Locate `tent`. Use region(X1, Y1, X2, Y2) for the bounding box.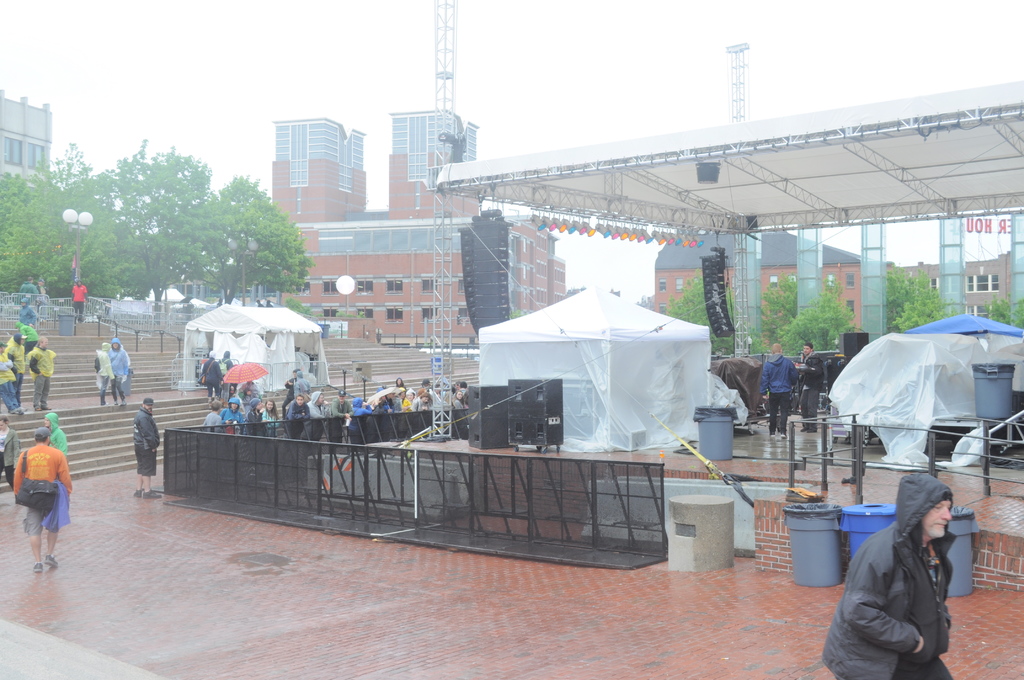
region(470, 289, 740, 456).
